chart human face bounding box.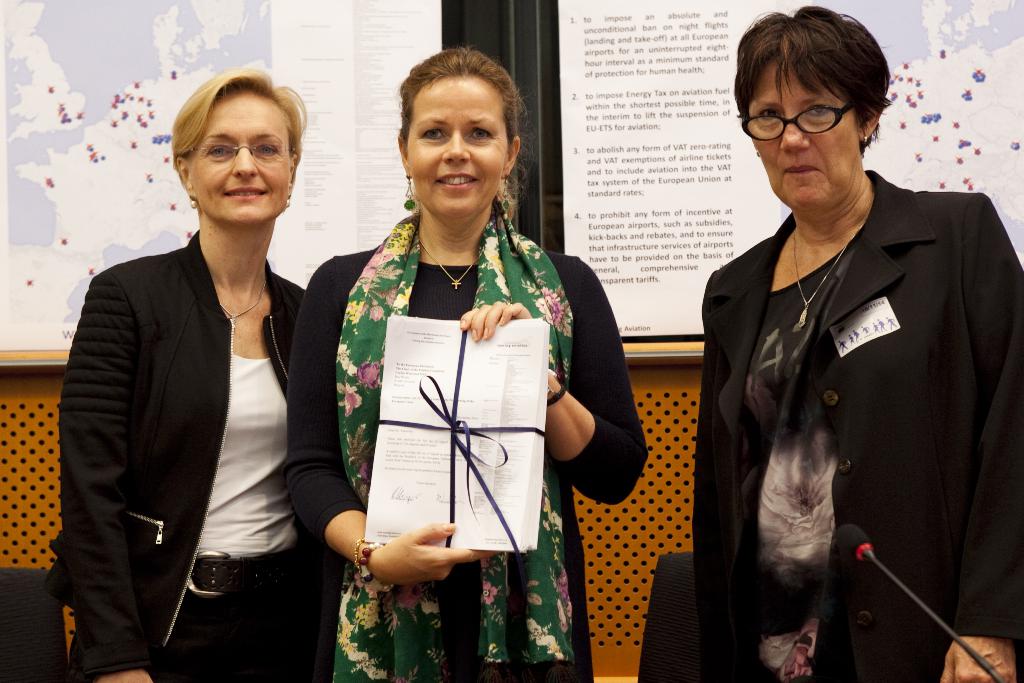
Charted: box=[742, 63, 865, 210].
